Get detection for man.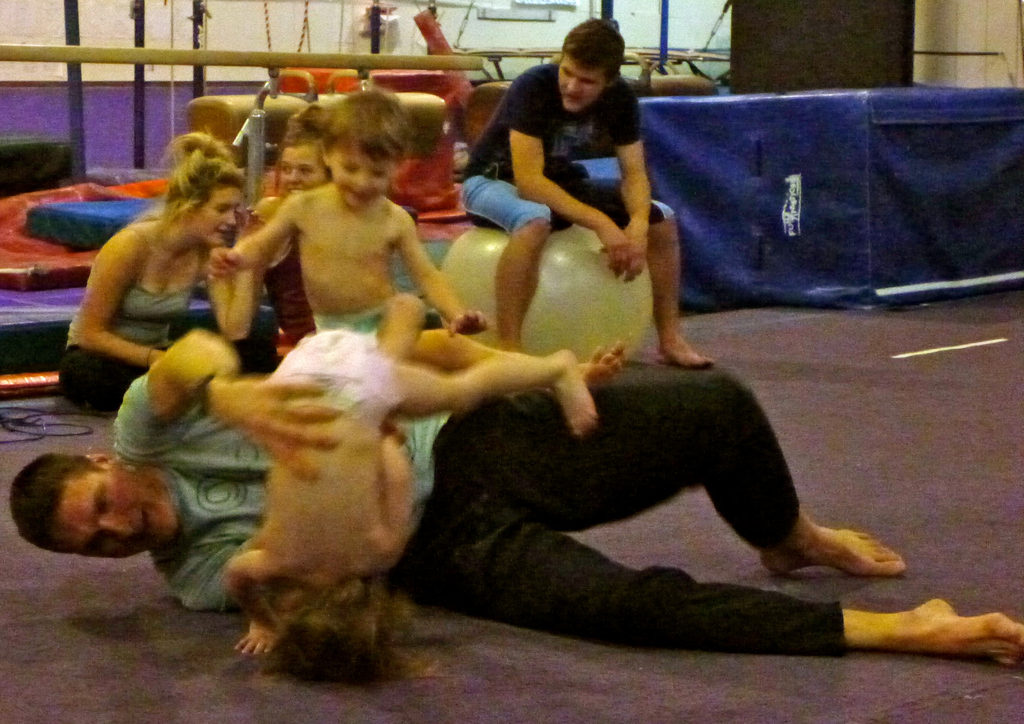
Detection: select_region(12, 328, 1023, 665).
